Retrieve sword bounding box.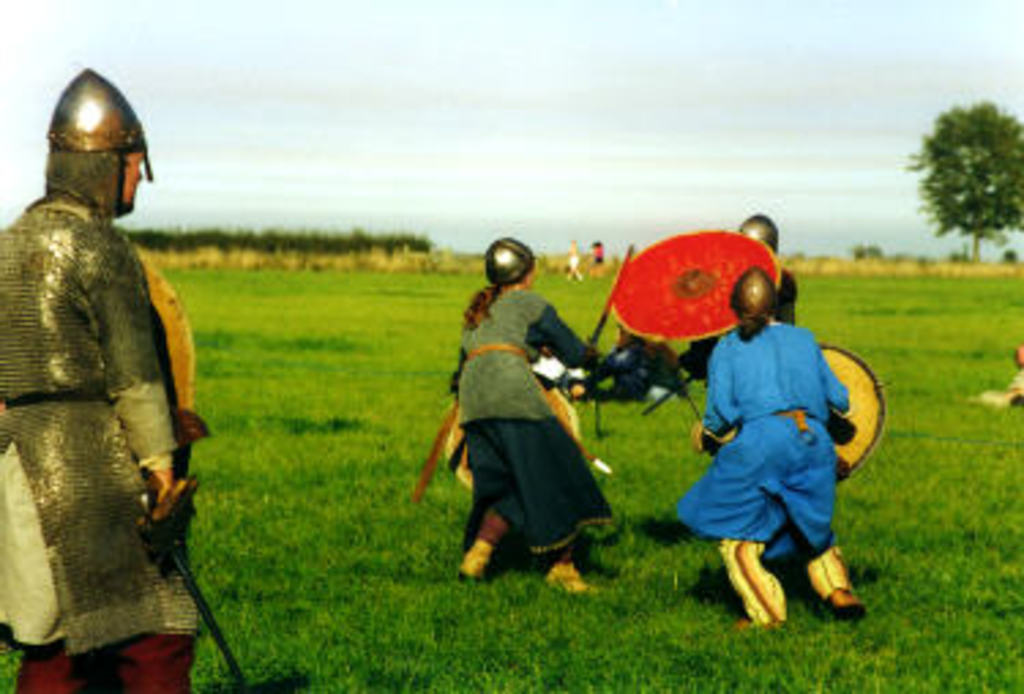
Bounding box: Rect(137, 478, 257, 691).
